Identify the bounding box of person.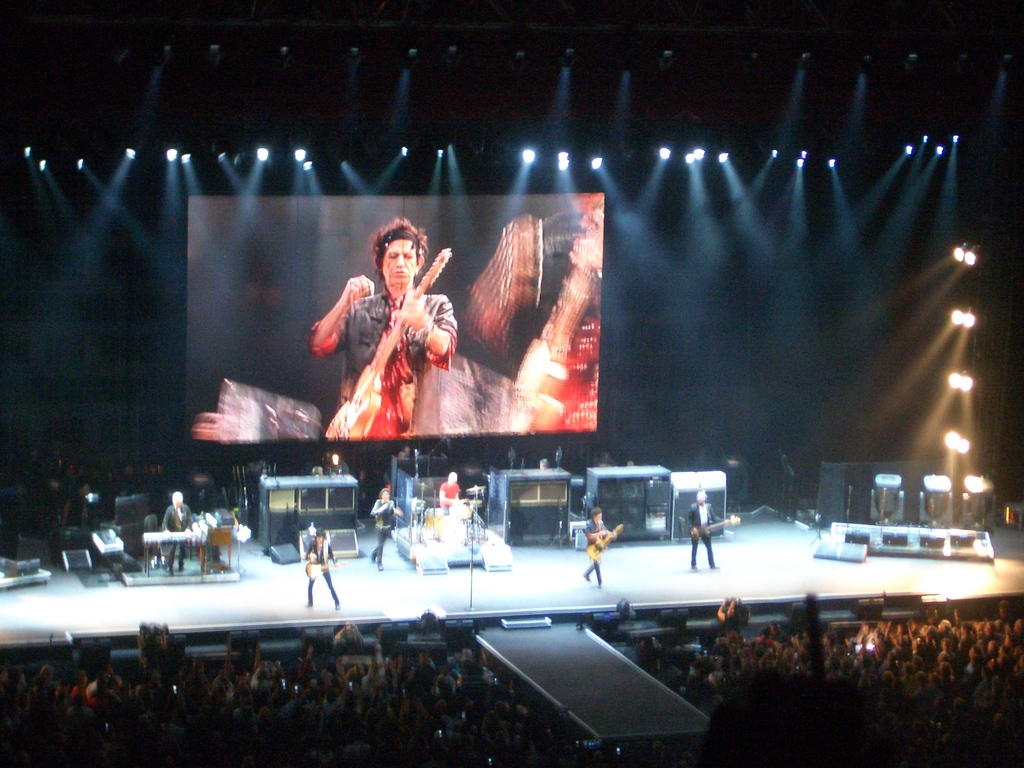
bbox=(159, 485, 200, 575).
